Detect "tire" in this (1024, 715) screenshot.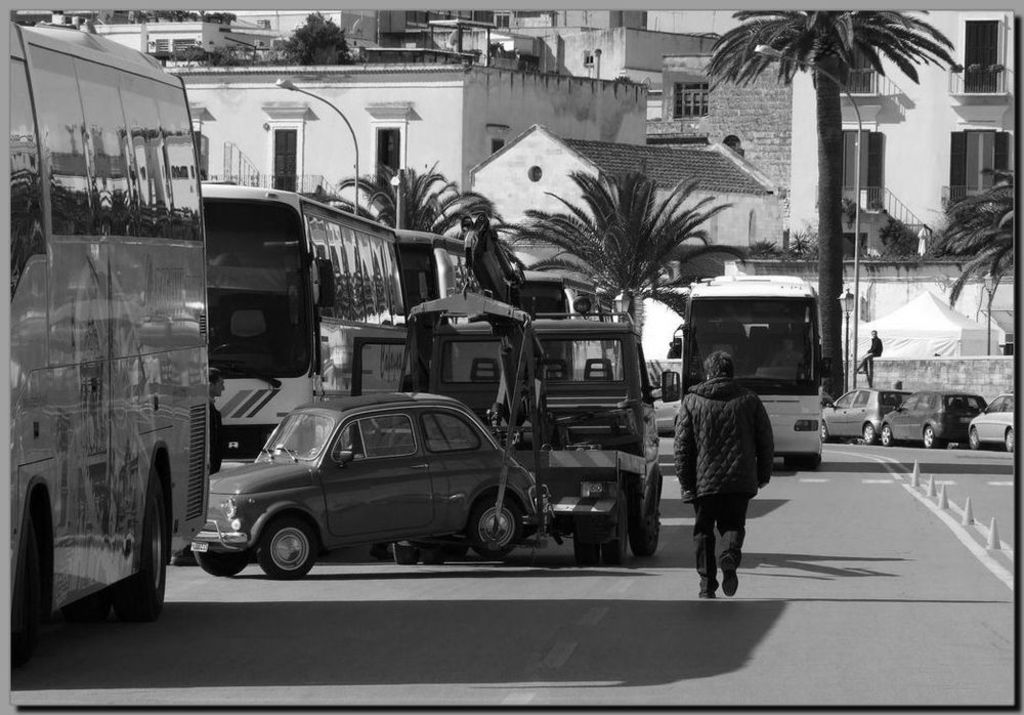
Detection: locate(467, 493, 520, 559).
